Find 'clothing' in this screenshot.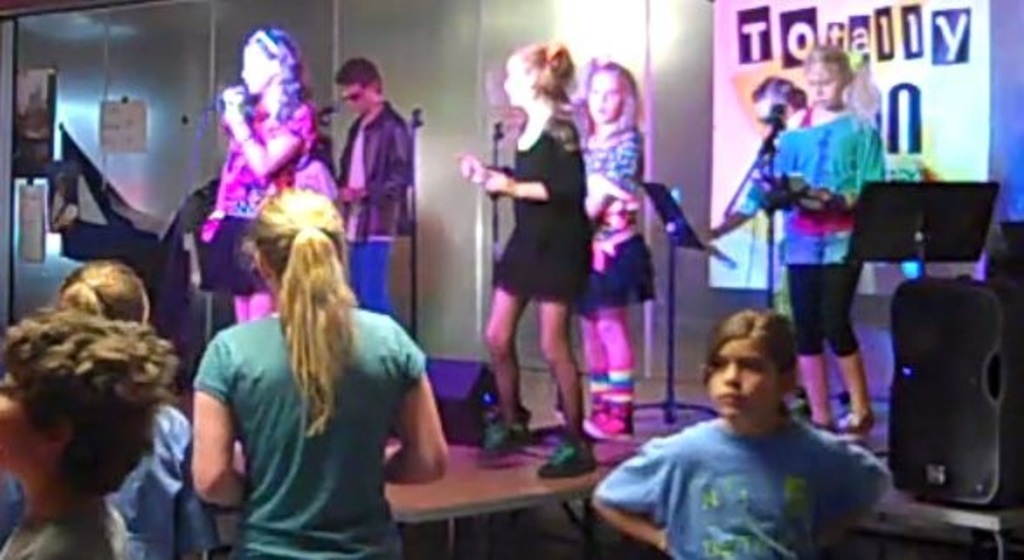
The bounding box for 'clothing' is pyautogui.locateOnScreen(200, 75, 322, 327).
